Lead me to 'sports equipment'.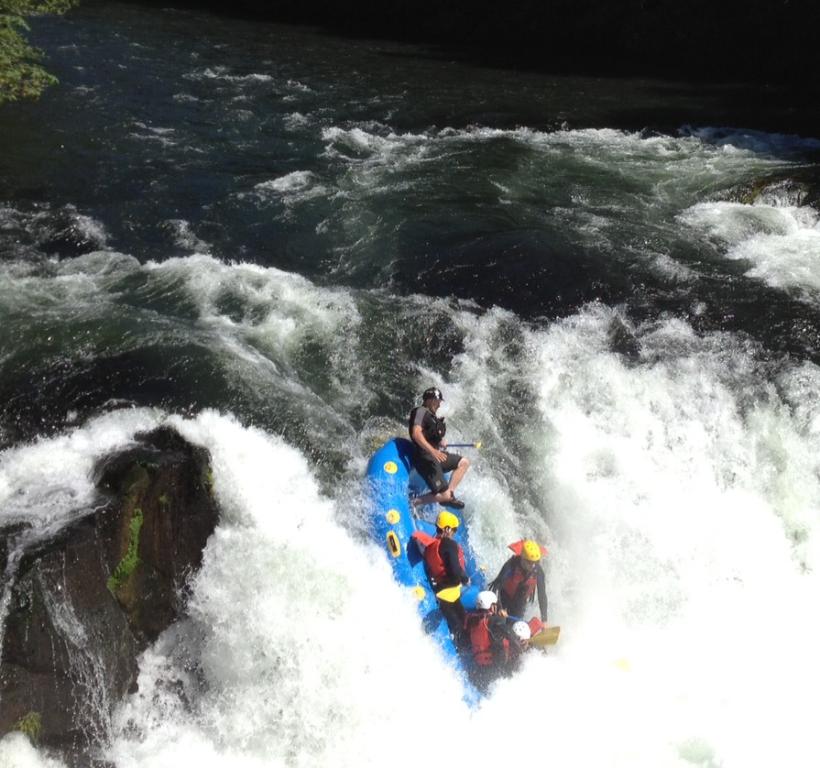
Lead to pyautogui.locateOnScreen(421, 387, 445, 404).
